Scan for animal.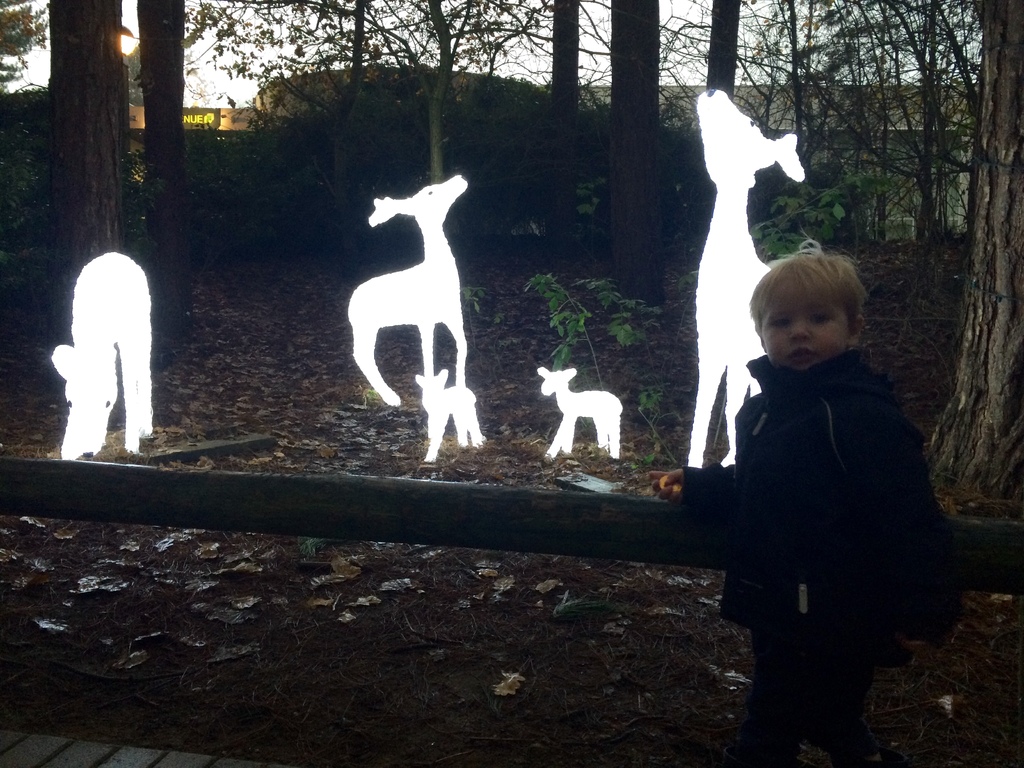
Scan result: box(412, 364, 485, 462).
